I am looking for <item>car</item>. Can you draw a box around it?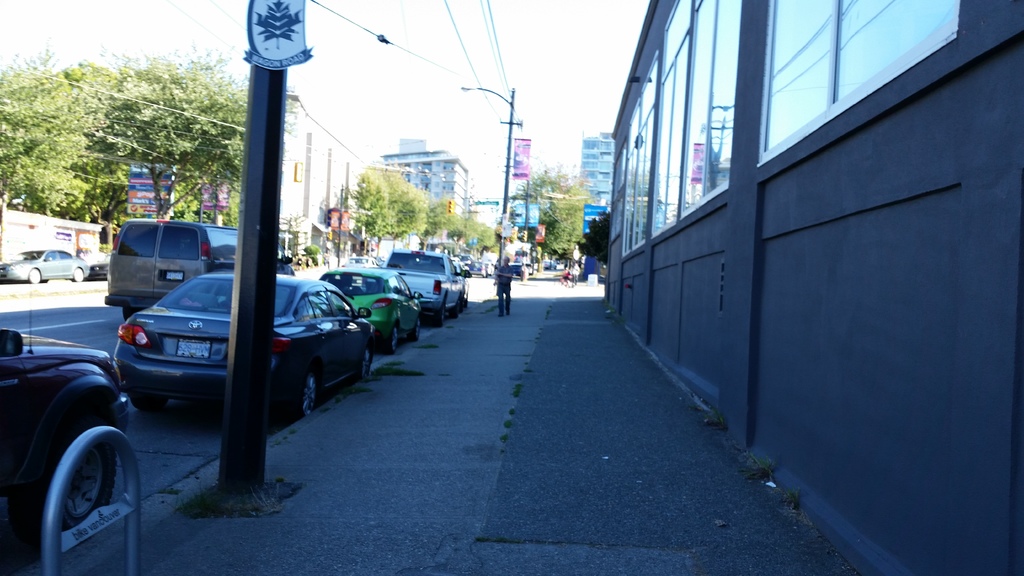
Sure, the bounding box is 322, 271, 424, 348.
